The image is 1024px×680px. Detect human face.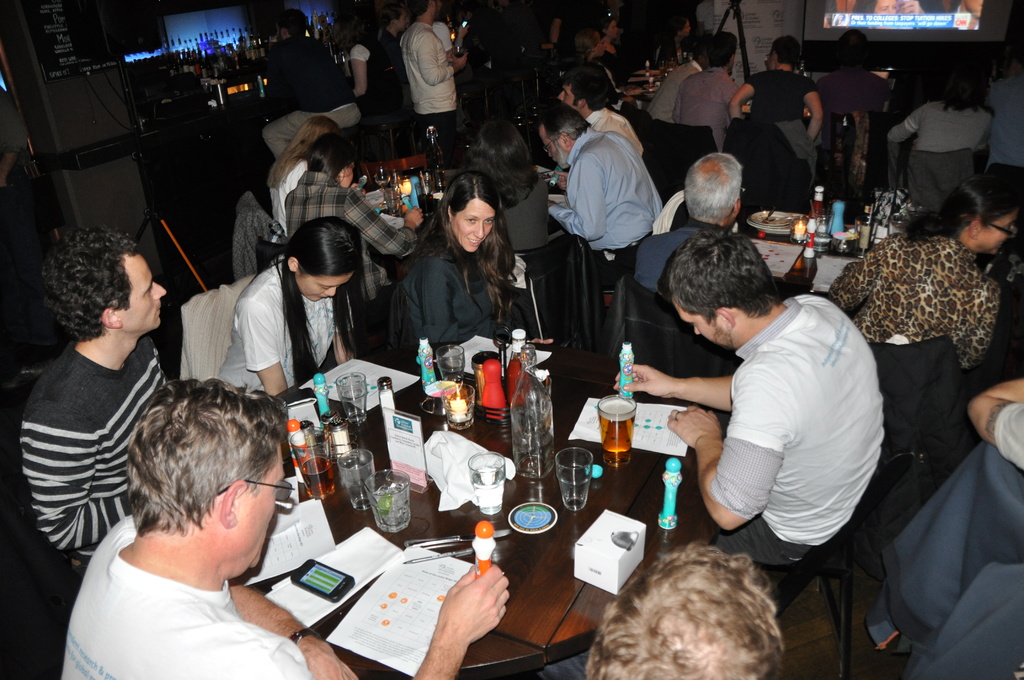
Detection: left=451, top=195, right=496, bottom=250.
